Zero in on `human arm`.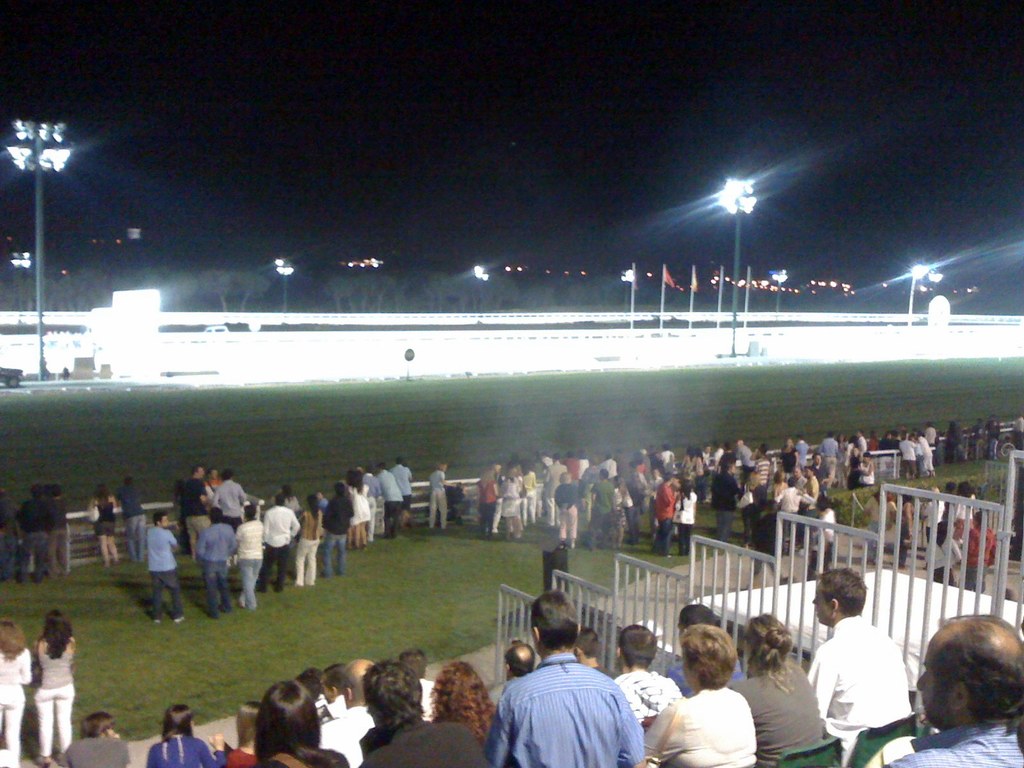
Zeroed in: x1=924, y1=502, x2=931, y2=515.
